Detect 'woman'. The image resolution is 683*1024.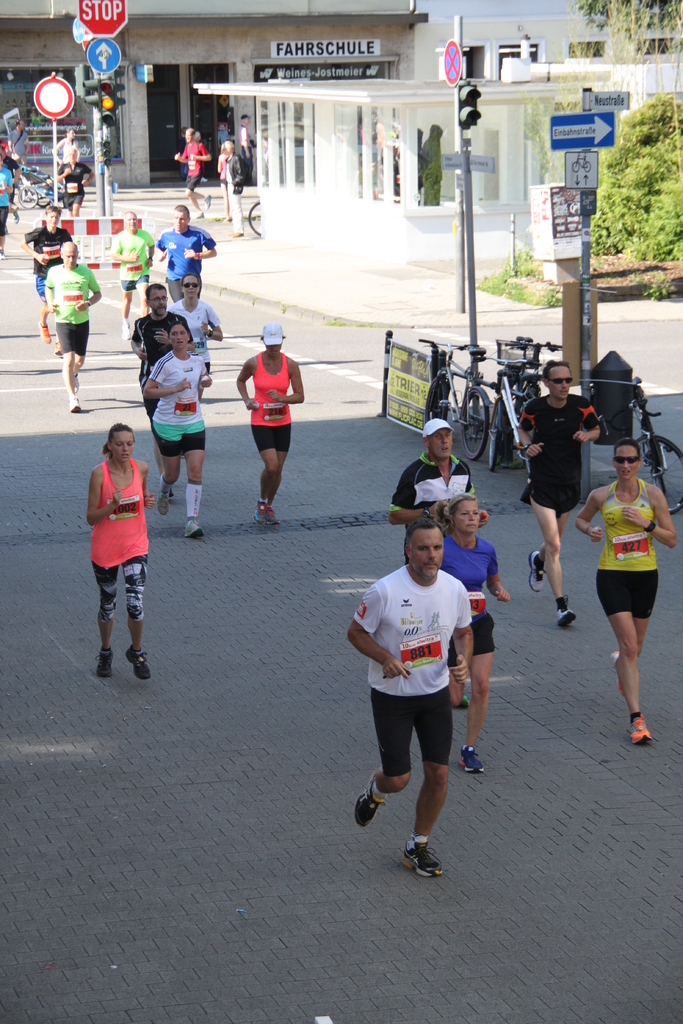
<bbox>227, 312, 313, 518</bbox>.
